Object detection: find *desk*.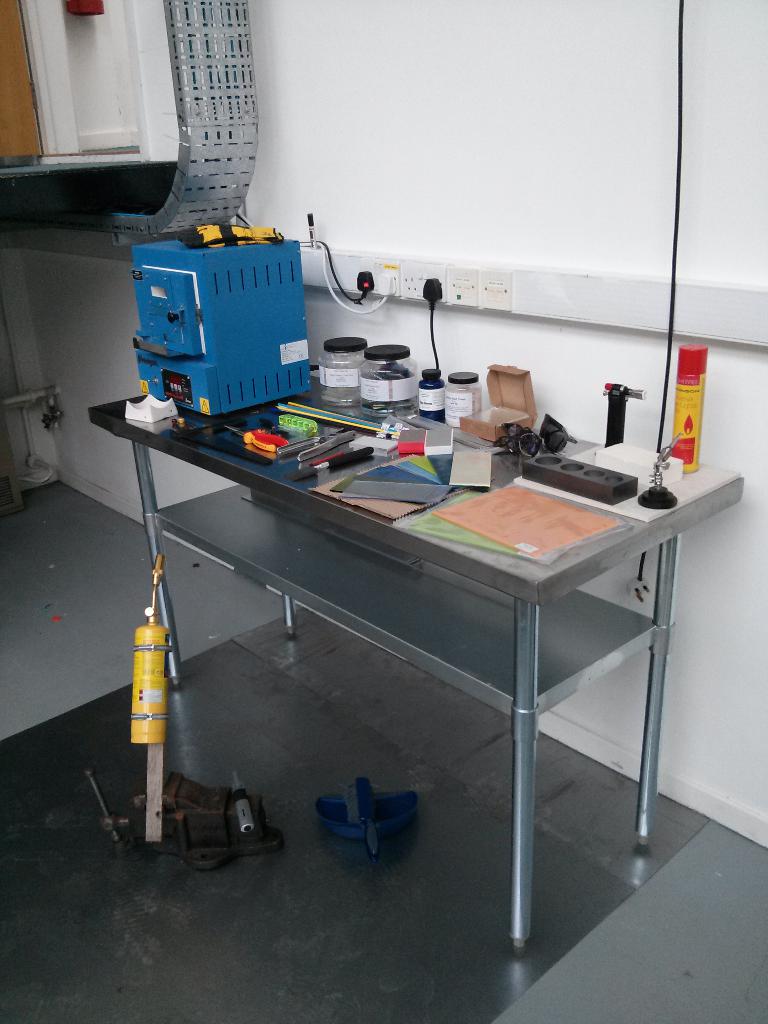
crop(136, 335, 707, 934).
